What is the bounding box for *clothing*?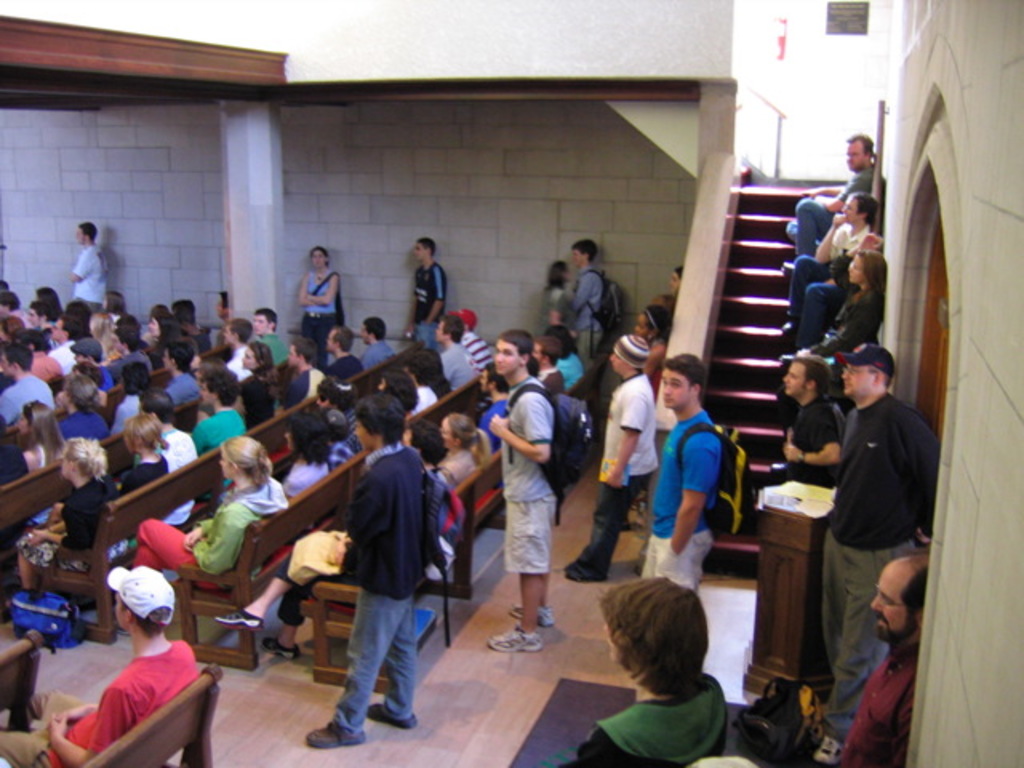
<region>115, 392, 141, 432</region>.
